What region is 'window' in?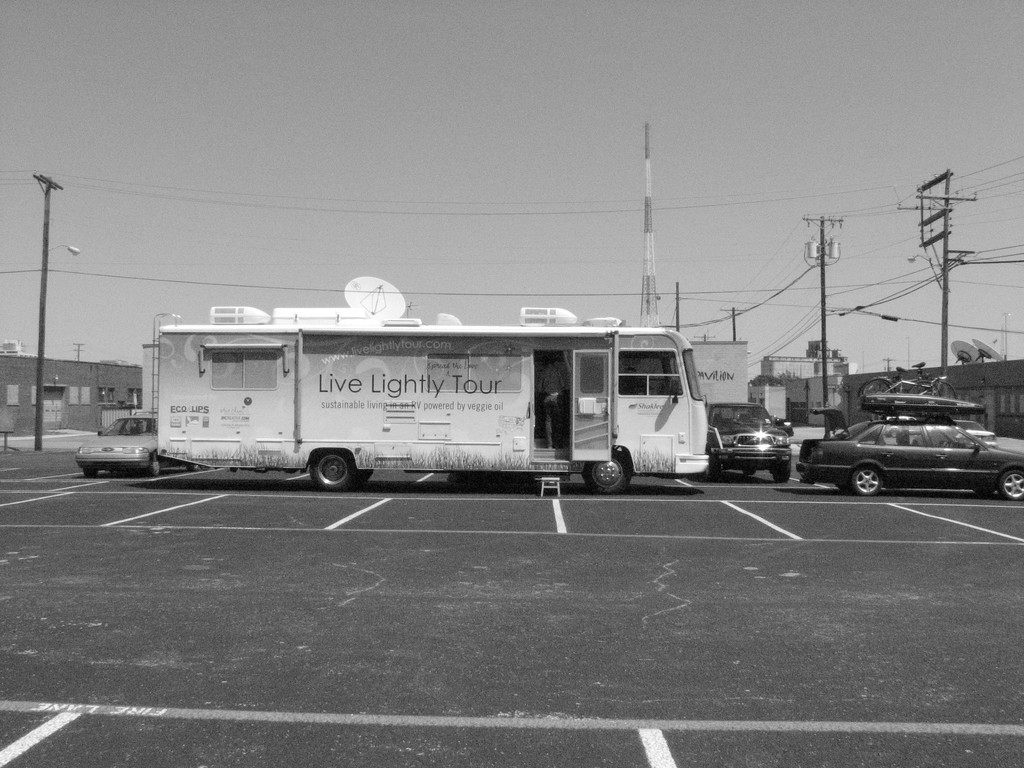
625/340/685/396.
